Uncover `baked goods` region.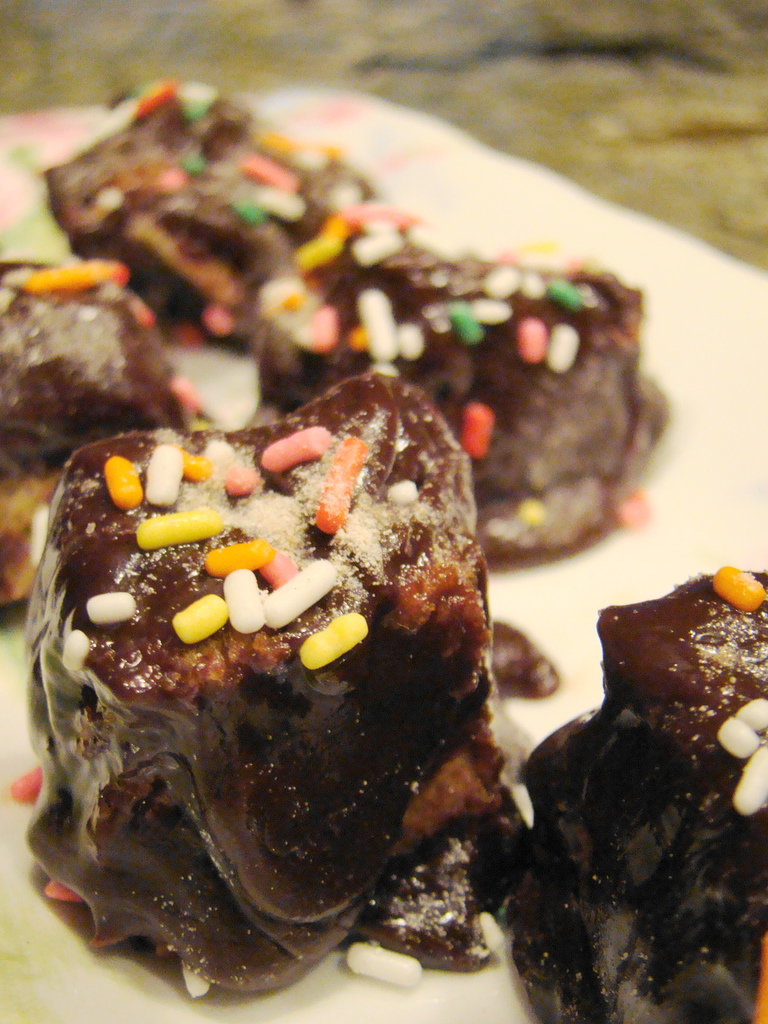
Uncovered: bbox=[42, 77, 401, 350].
